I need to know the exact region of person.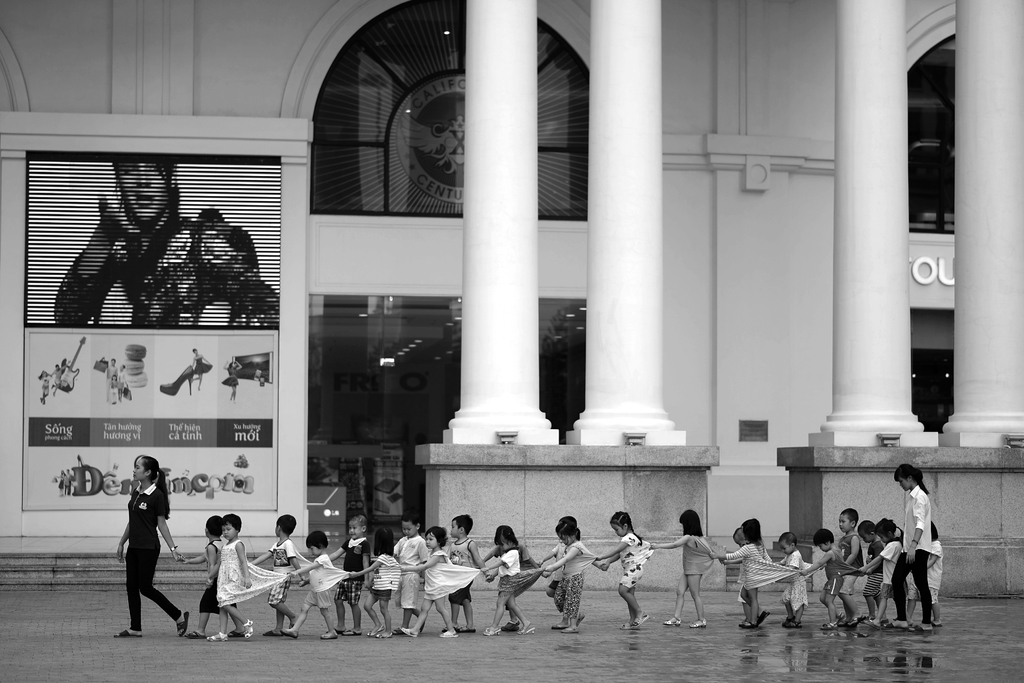
Region: BBox(102, 359, 118, 402).
